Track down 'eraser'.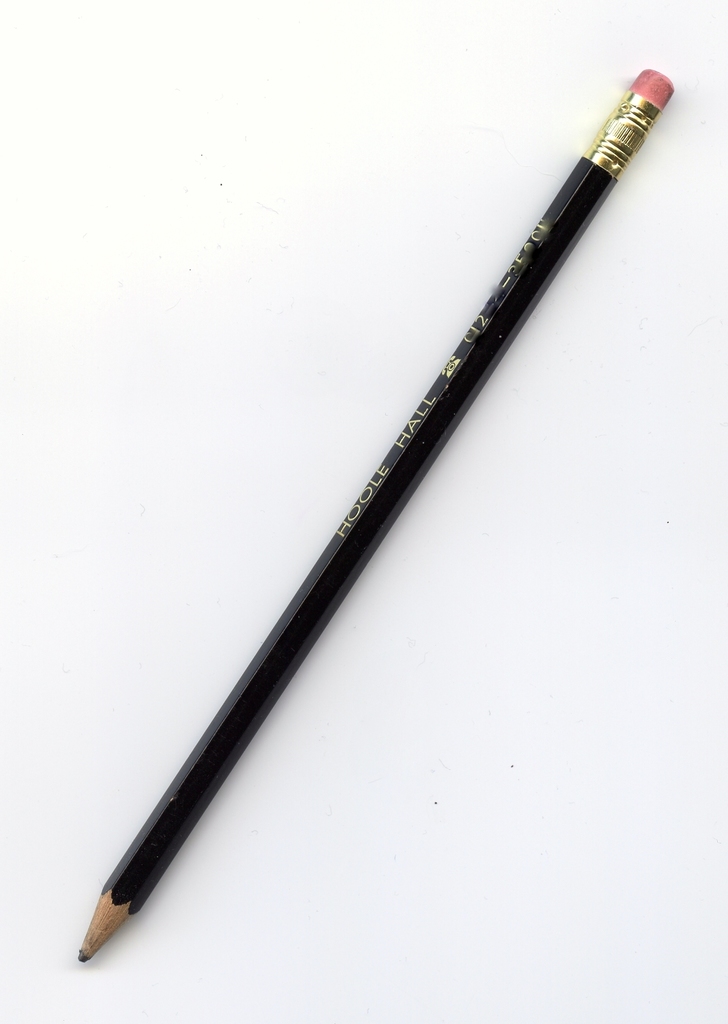
Tracked to <region>634, 65, 674, 111</region>.
